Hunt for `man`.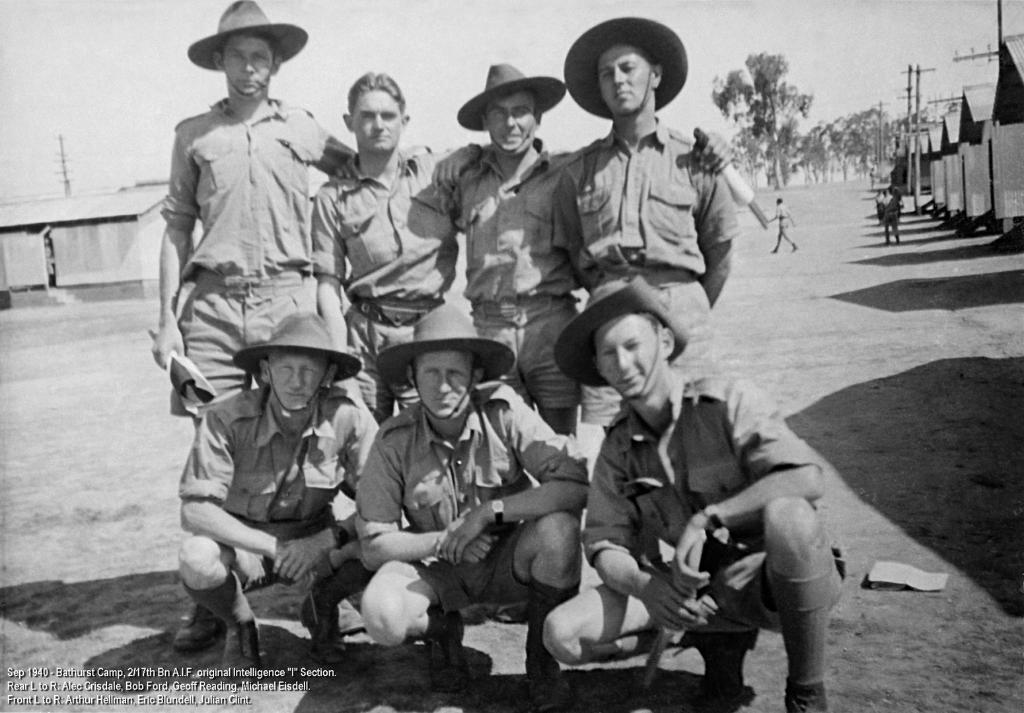
Hunted down at 349/304/593/689.
